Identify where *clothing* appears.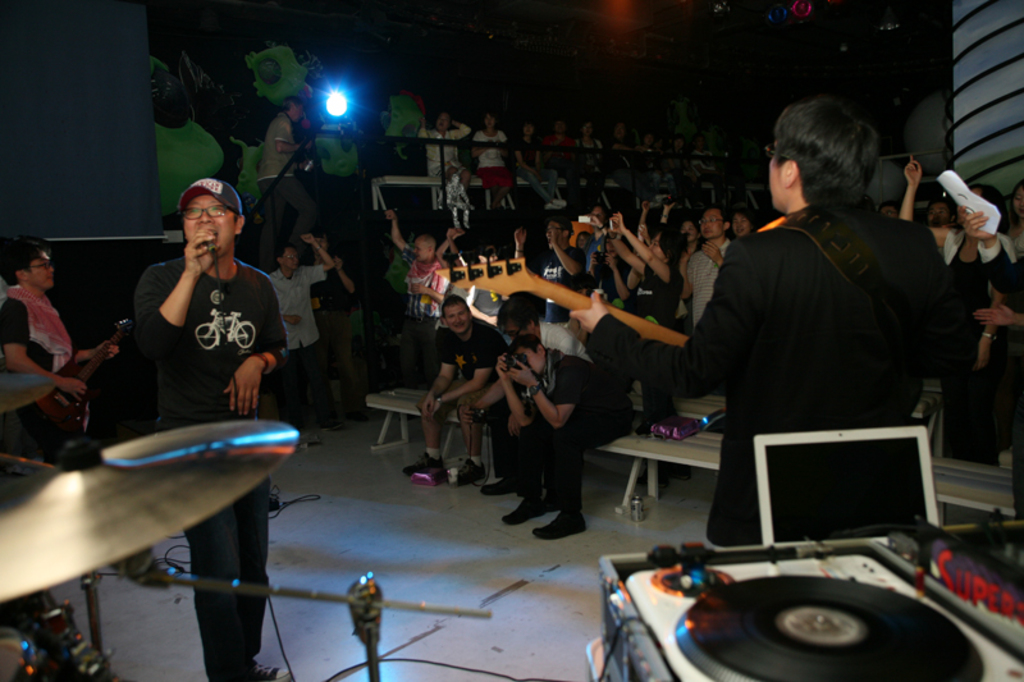
Appears at region(268, 264, 325, 422).
